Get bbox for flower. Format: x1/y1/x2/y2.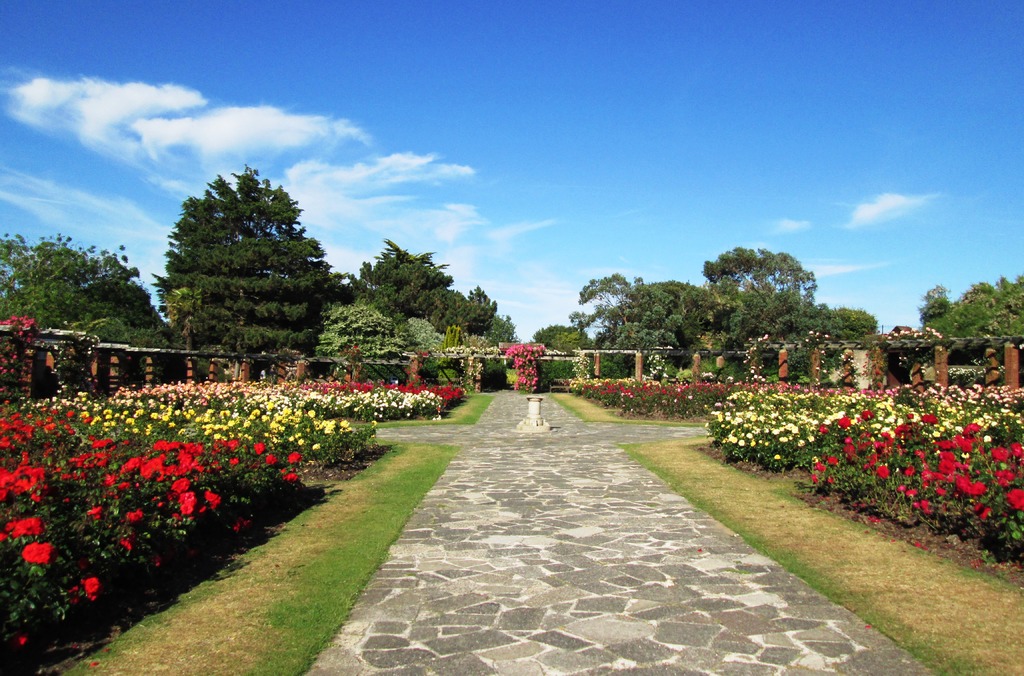
119/529/134/552.
